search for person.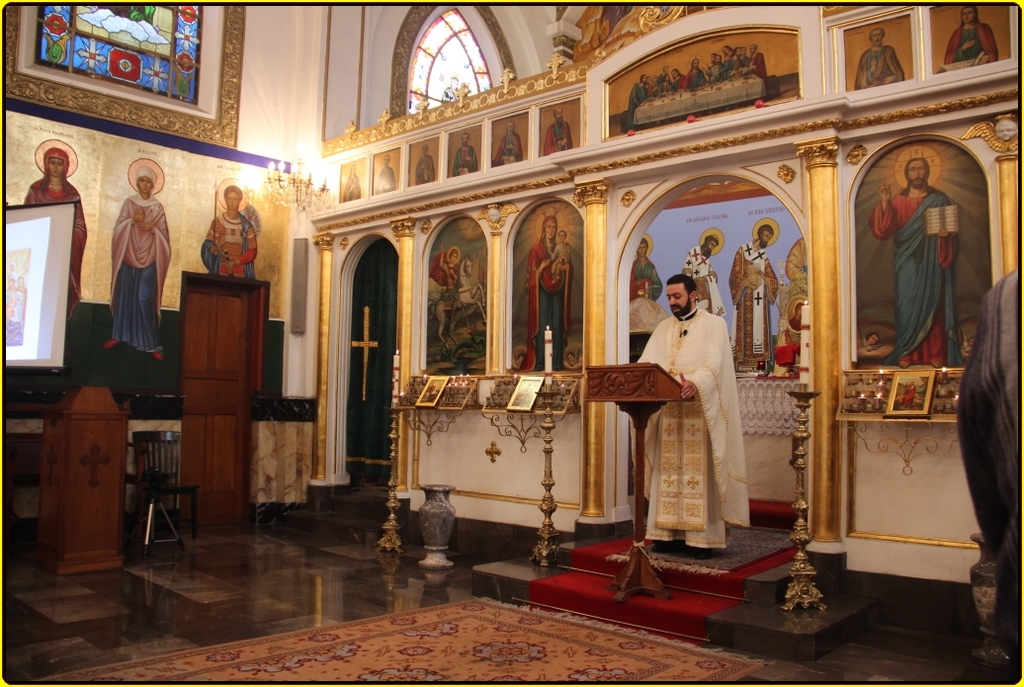
Found at l=860, t=333, r=894, b=360.
